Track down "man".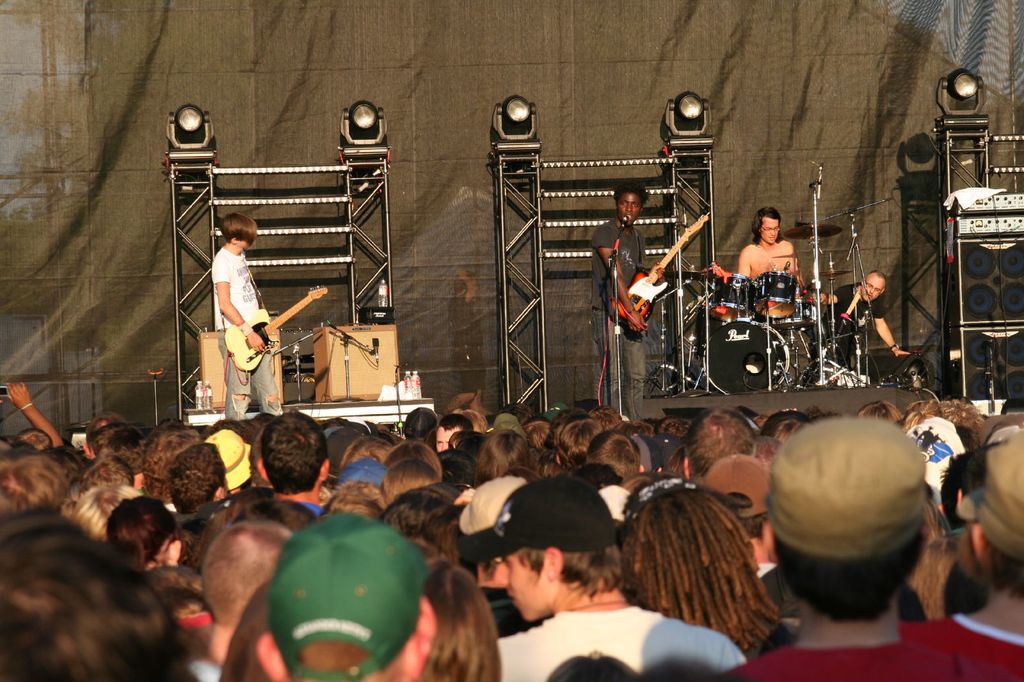
Tracked to crop(262, 412, 325, 515).
